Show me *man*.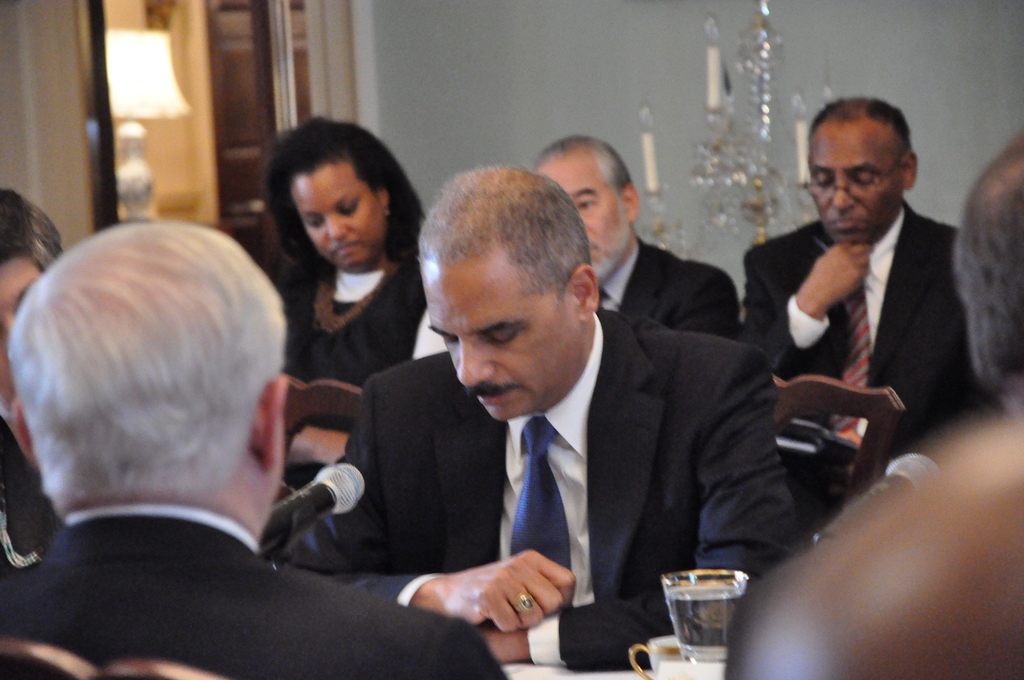
*man* is here: <box>536,129,749,345</box>.
